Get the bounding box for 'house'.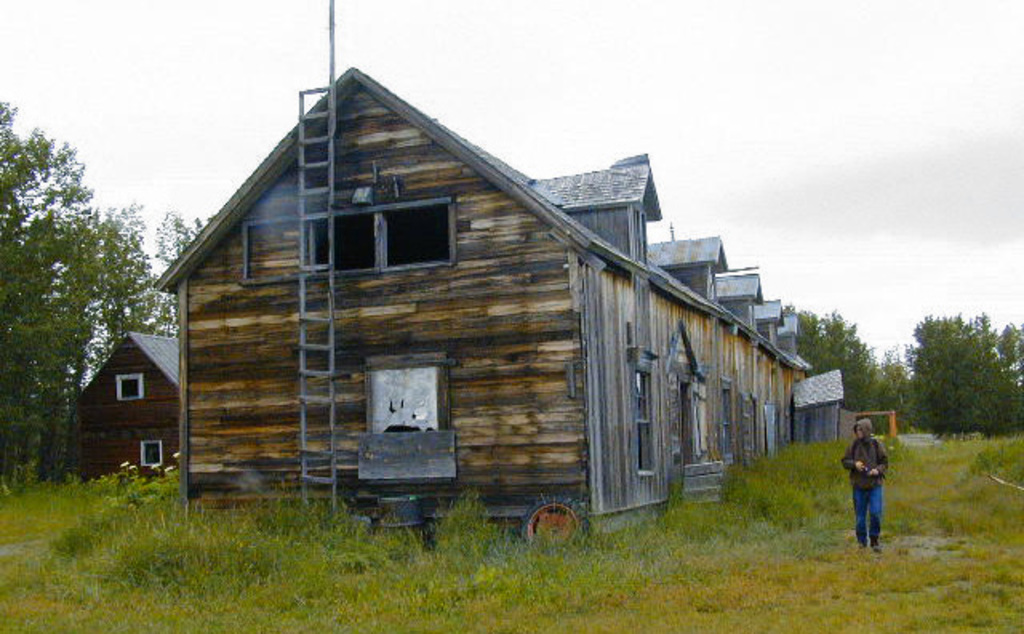
crop(154, 66, 845, 538).
